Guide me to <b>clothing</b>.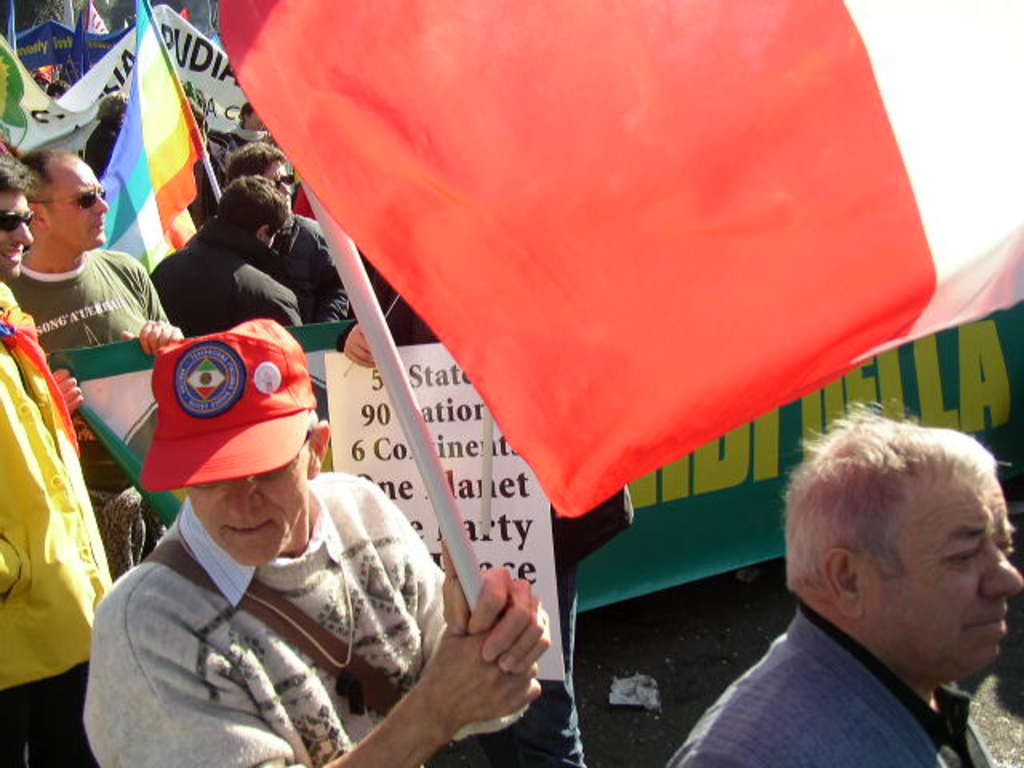
Guidance: [left=670, top=608, right=992, bottom=766].
